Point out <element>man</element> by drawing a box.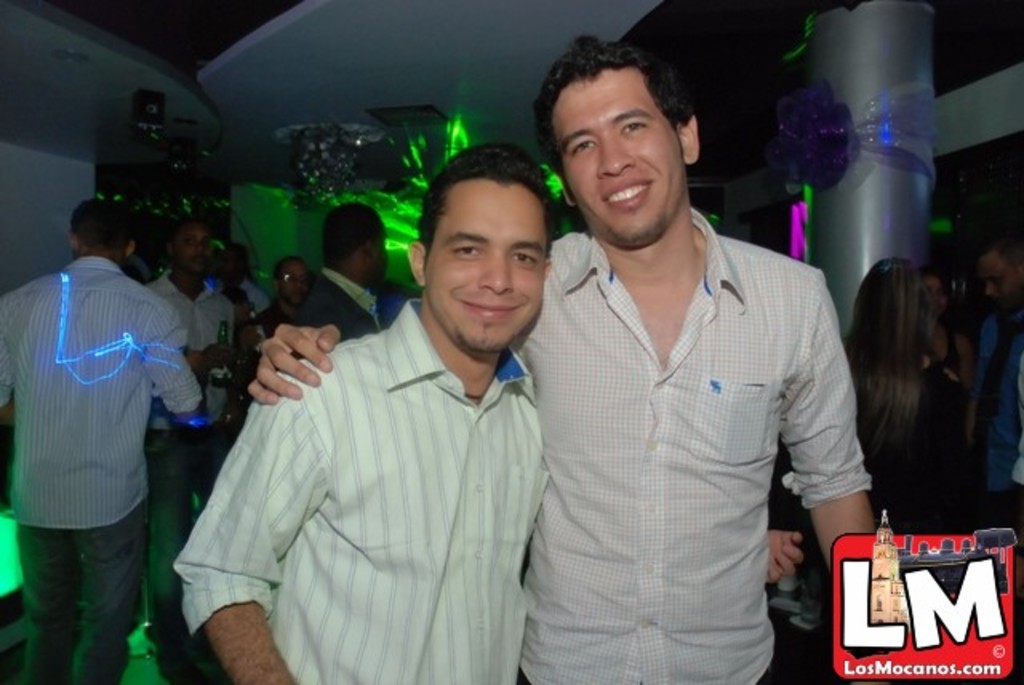
left=965, top=229, right=1022, bottom=554.
